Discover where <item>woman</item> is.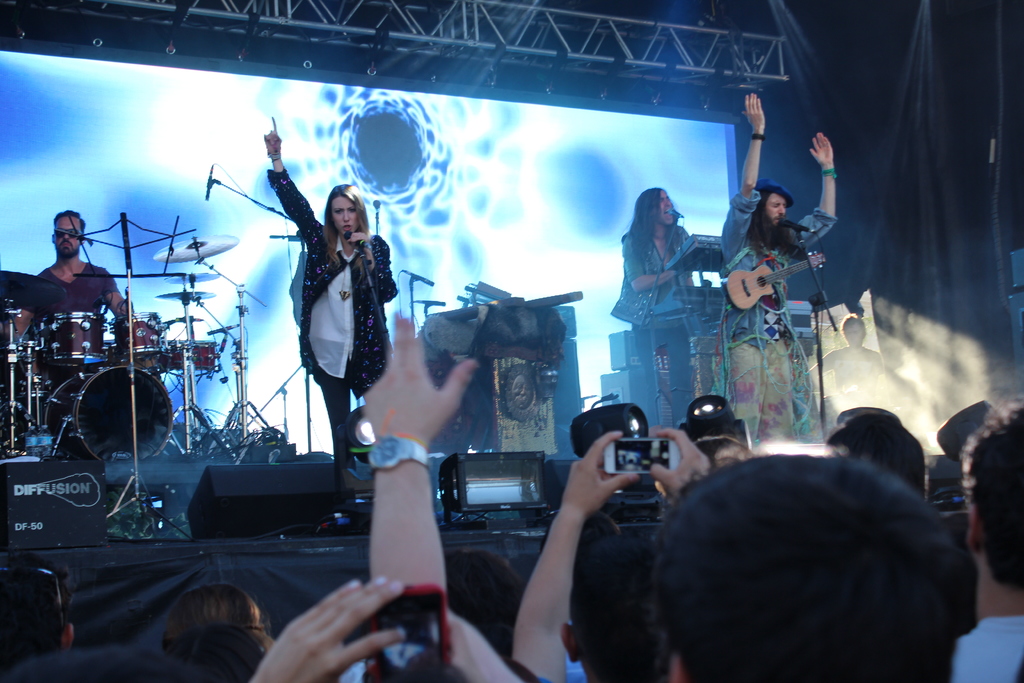
Discovered at 601:182:699:404.
